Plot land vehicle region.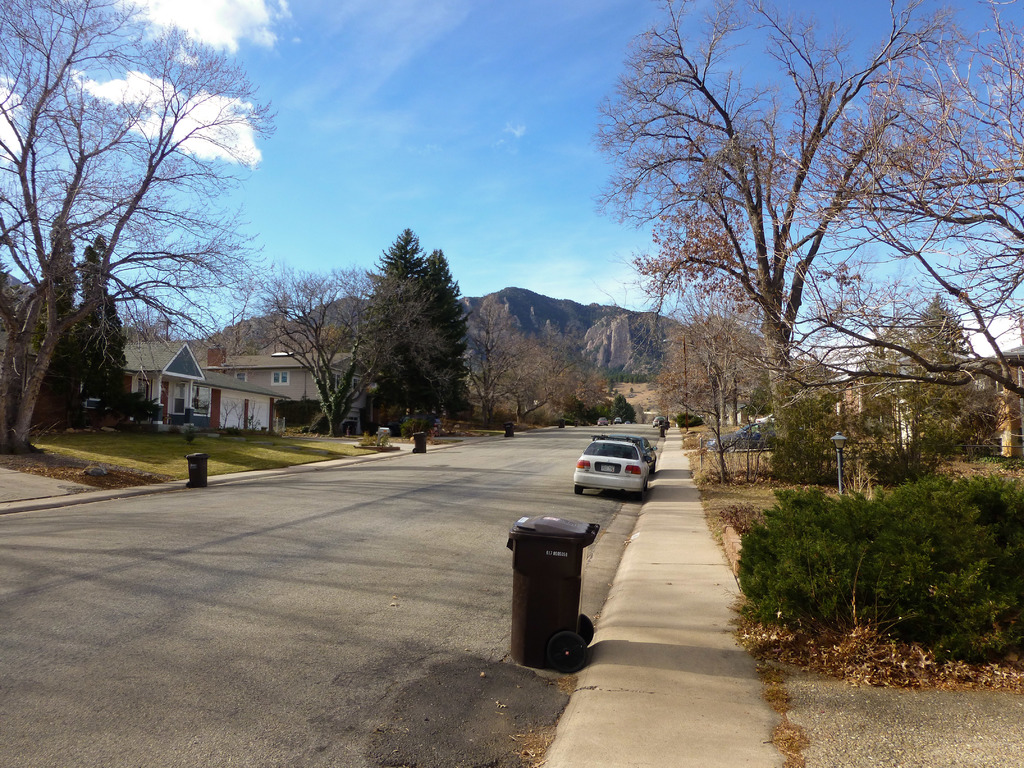
Plotted at [left=705, top=422, right=776, bottom=452].
